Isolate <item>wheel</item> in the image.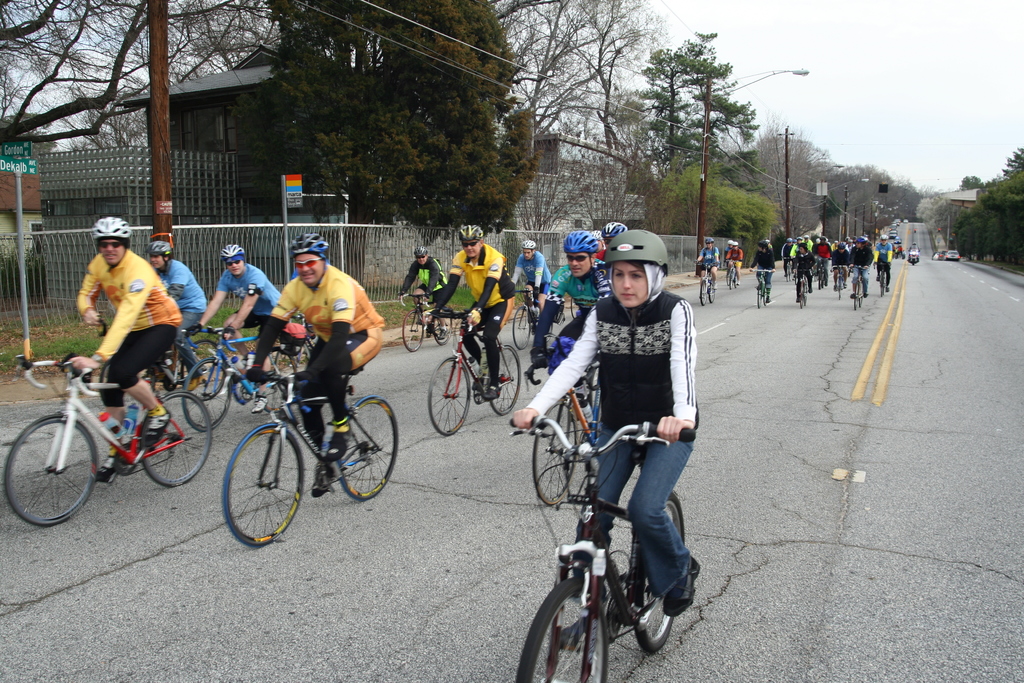
Isolated region: l=8, t=411, r=99, b=530.
